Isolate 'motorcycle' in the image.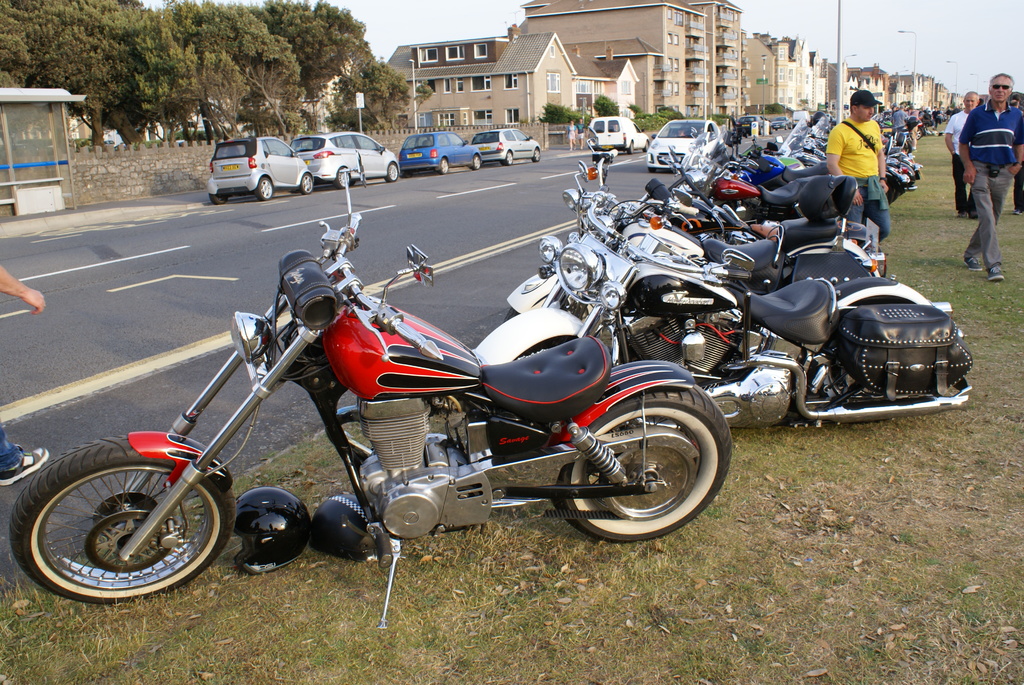
Isolated region: [815,111,897,154].
